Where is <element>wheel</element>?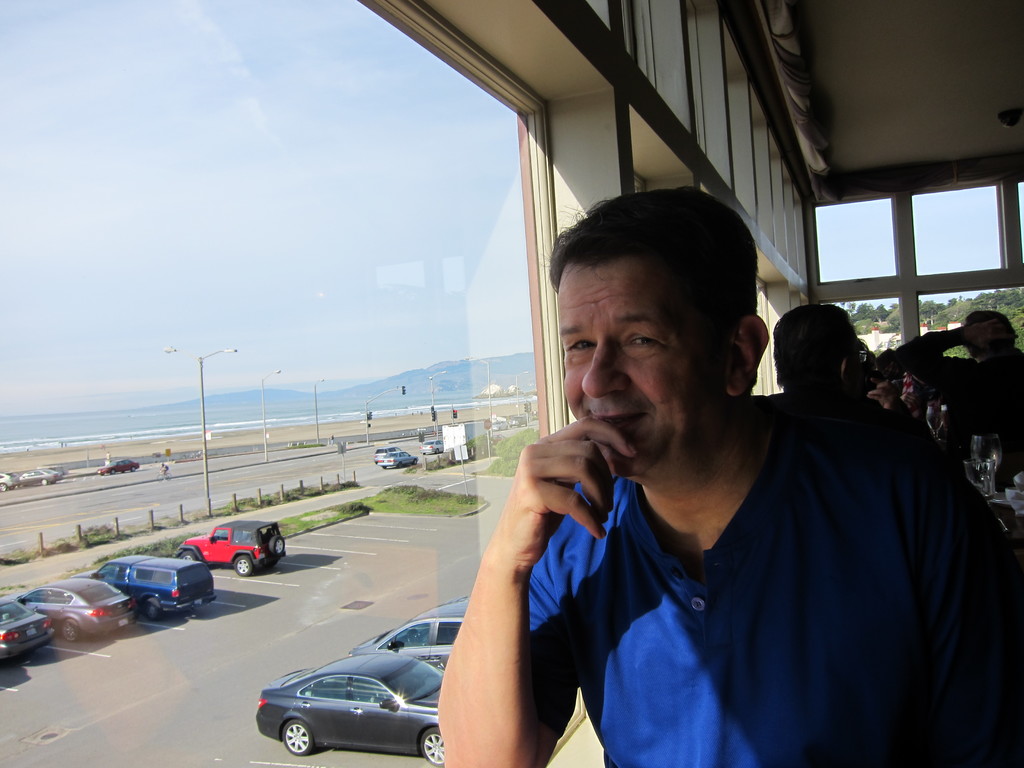
{"left": 436, "top": 448, "right": 439, "bottom": 454}.
